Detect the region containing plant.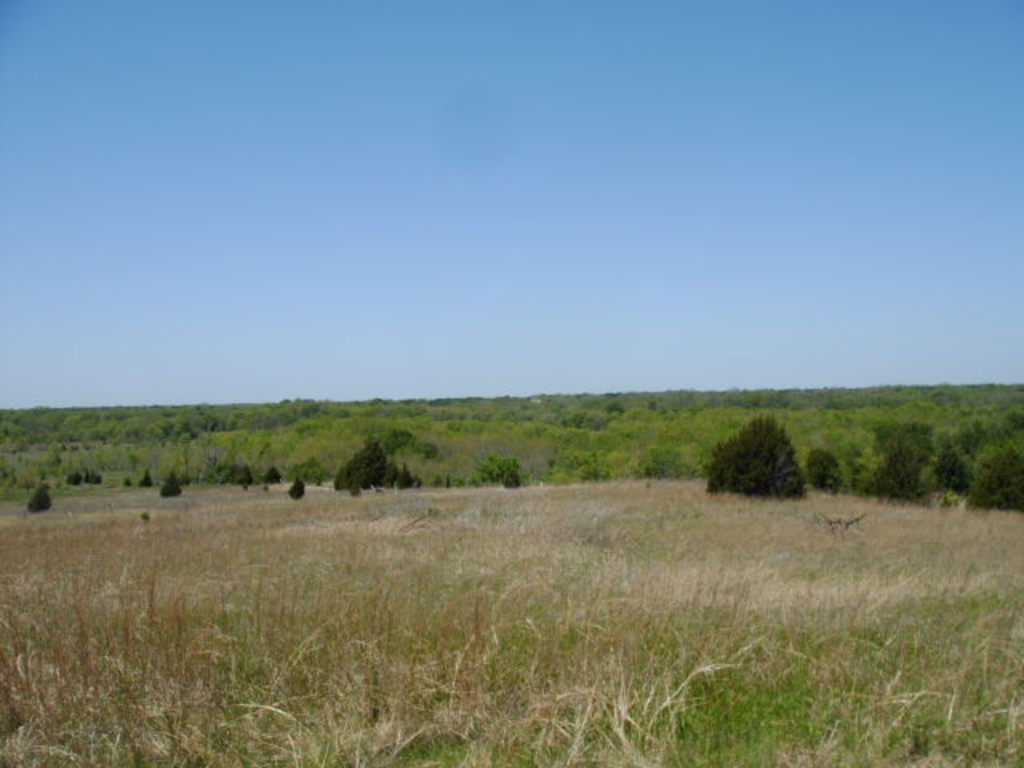
l=502, t=467, r=530, b=494.
